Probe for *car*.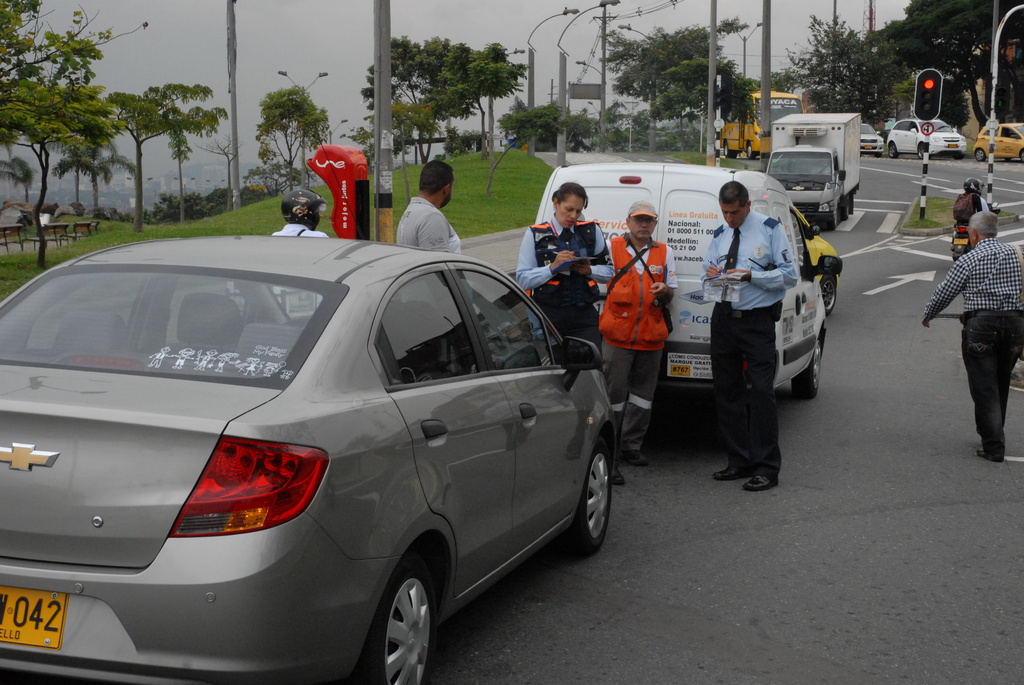
Probe result: pyautogui.locateOnScreen(0, 231, 619, 684).
